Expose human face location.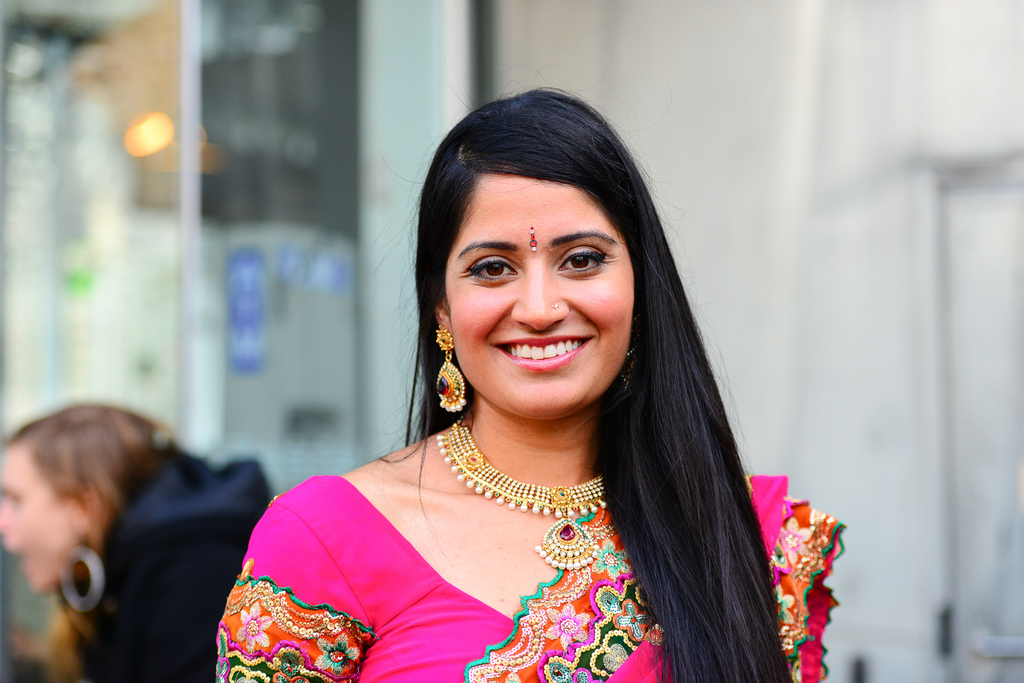
Exposed at region(440, 172, 632, 415).
